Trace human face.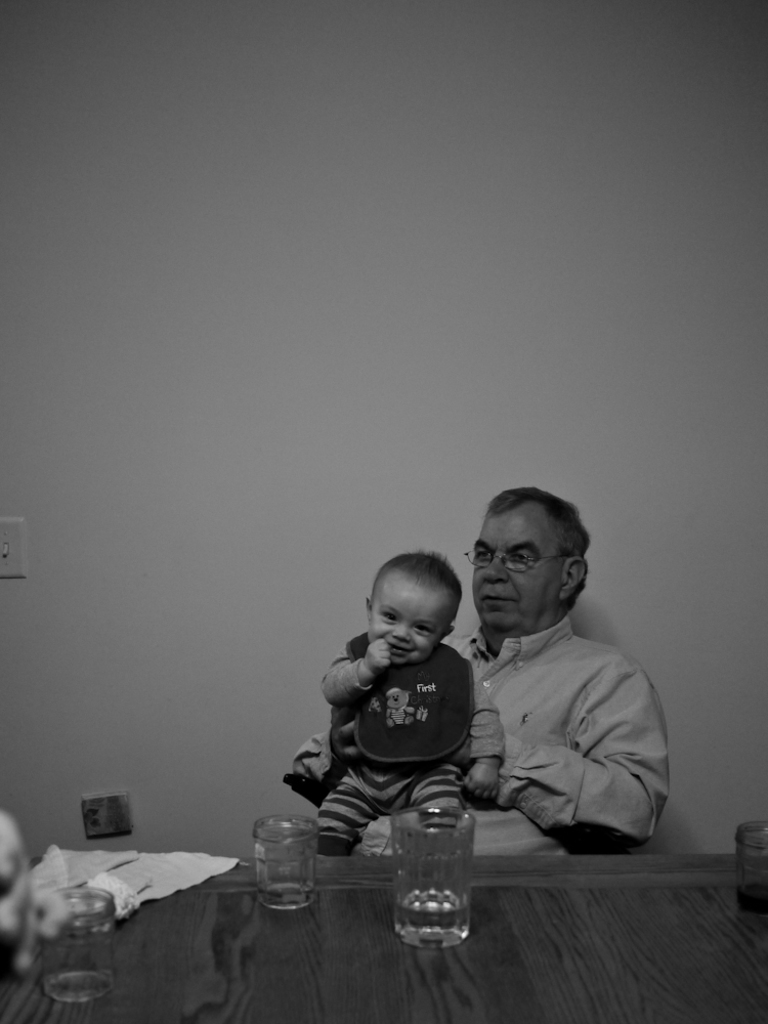
Traced to [x1=366, y1=568, x2=451, y2=666].
